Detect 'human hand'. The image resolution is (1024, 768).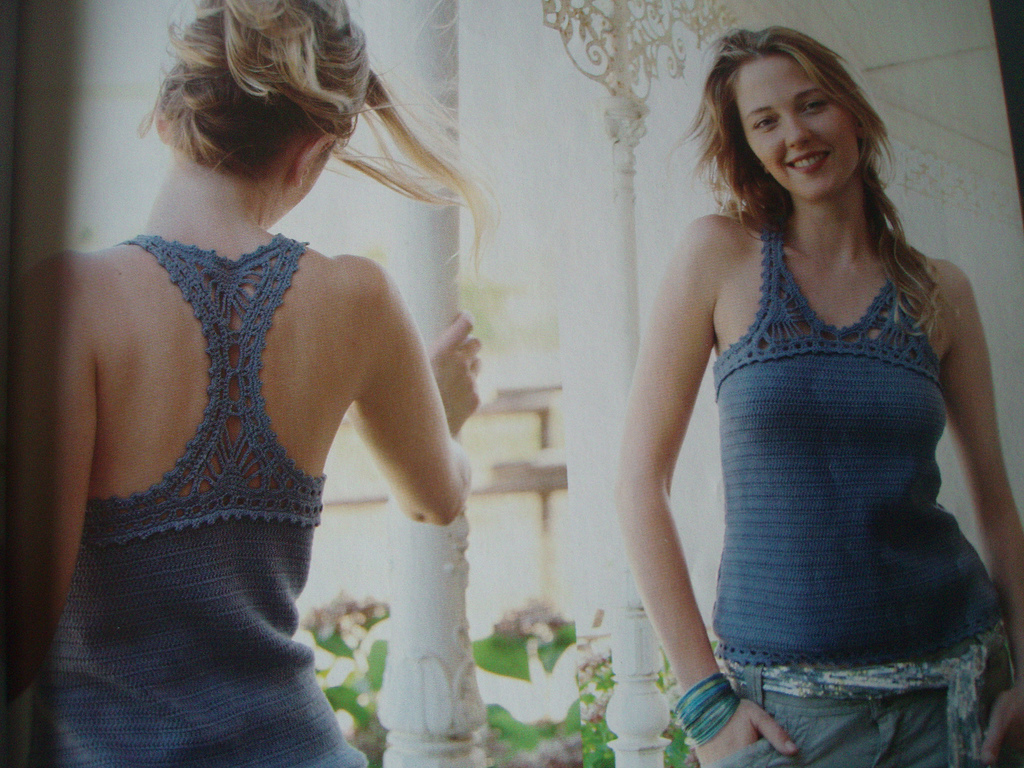
[x1=414, y1=306, x2=488, y2=405].
